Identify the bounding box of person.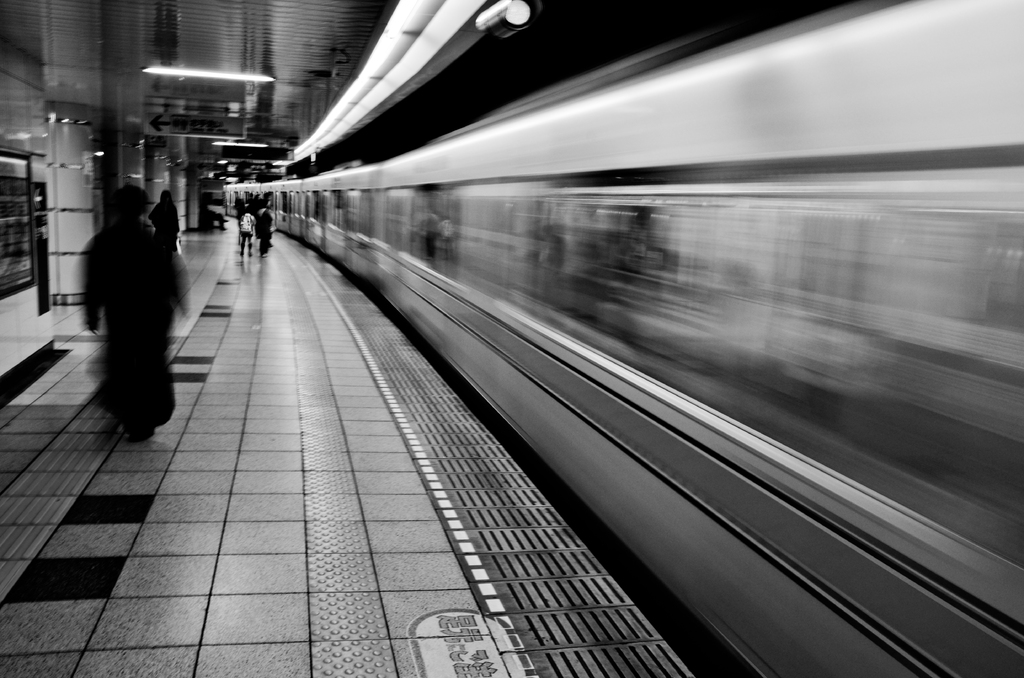
(149, 187, 180, 262).
